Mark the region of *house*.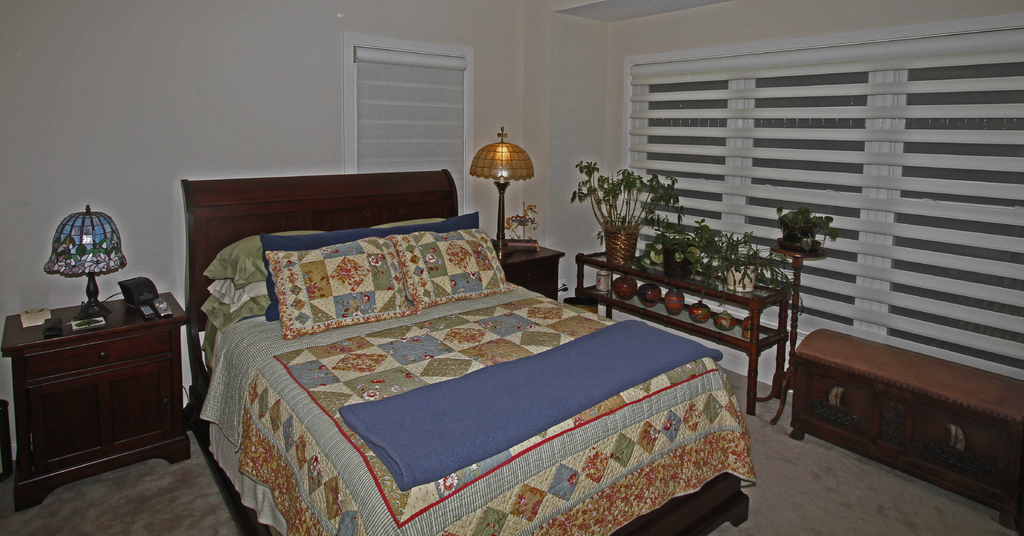
Region: [5,0,1023,535].
